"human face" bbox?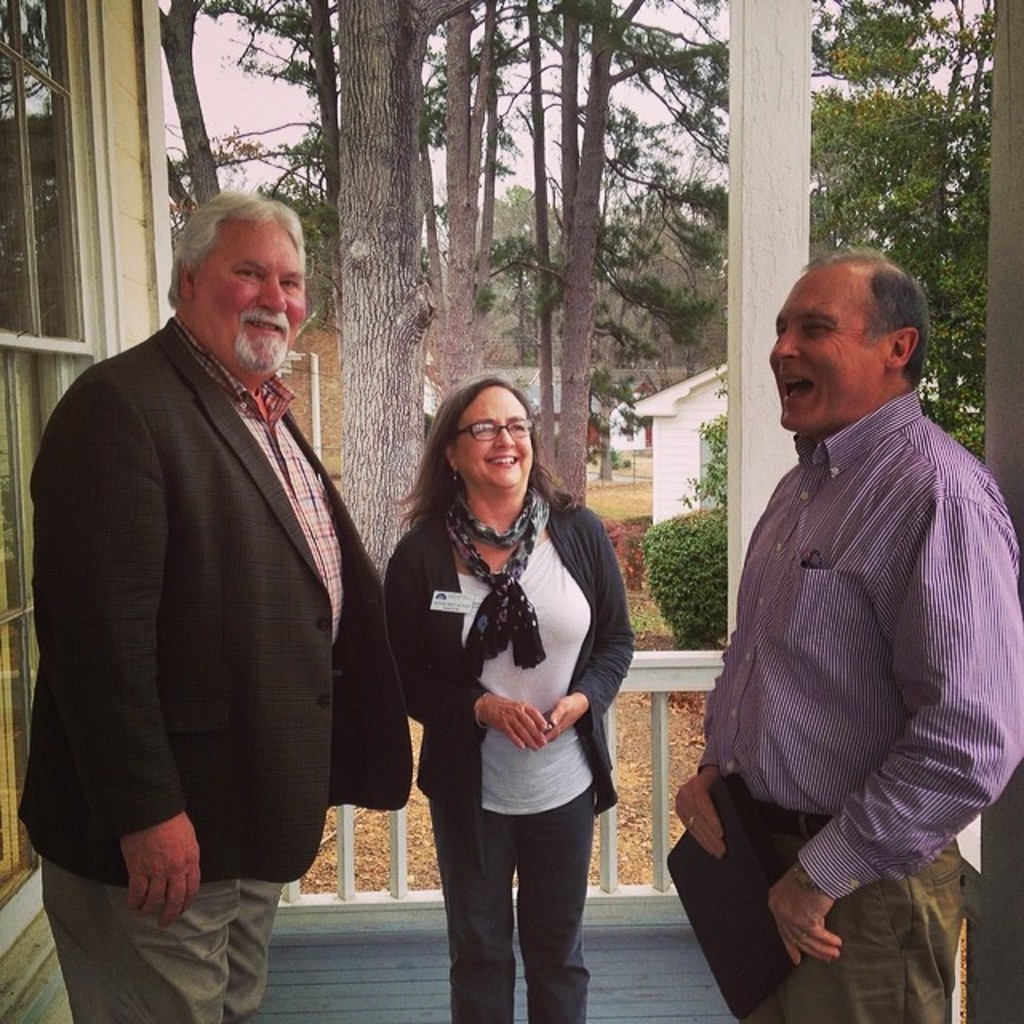
458/395/533/488
